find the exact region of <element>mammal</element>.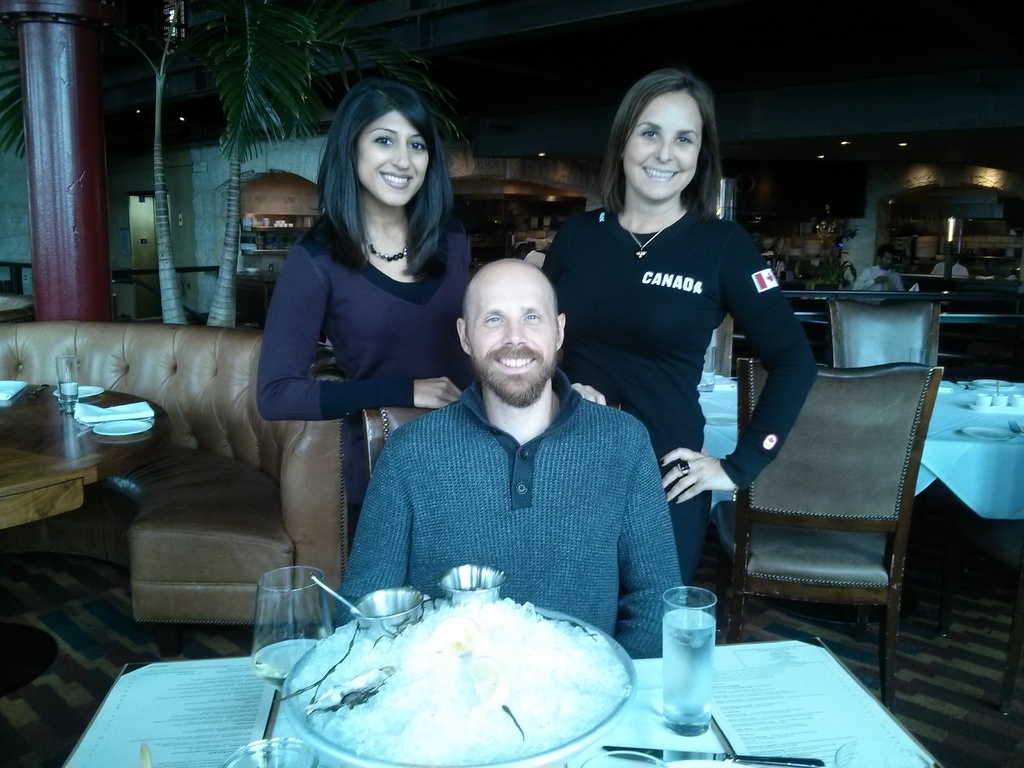
Exact region: bbox=[852, 248, 908, 291].
